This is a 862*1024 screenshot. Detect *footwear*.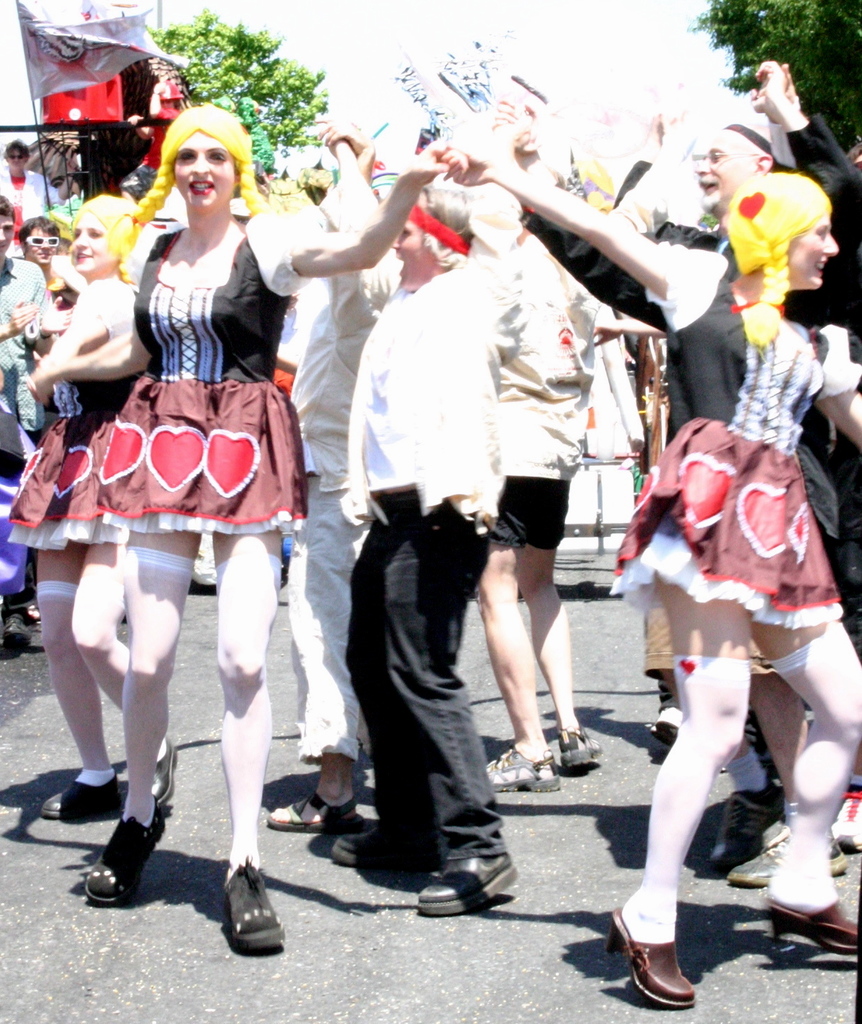
(left=330, top=824, right=396, bottom=866).
